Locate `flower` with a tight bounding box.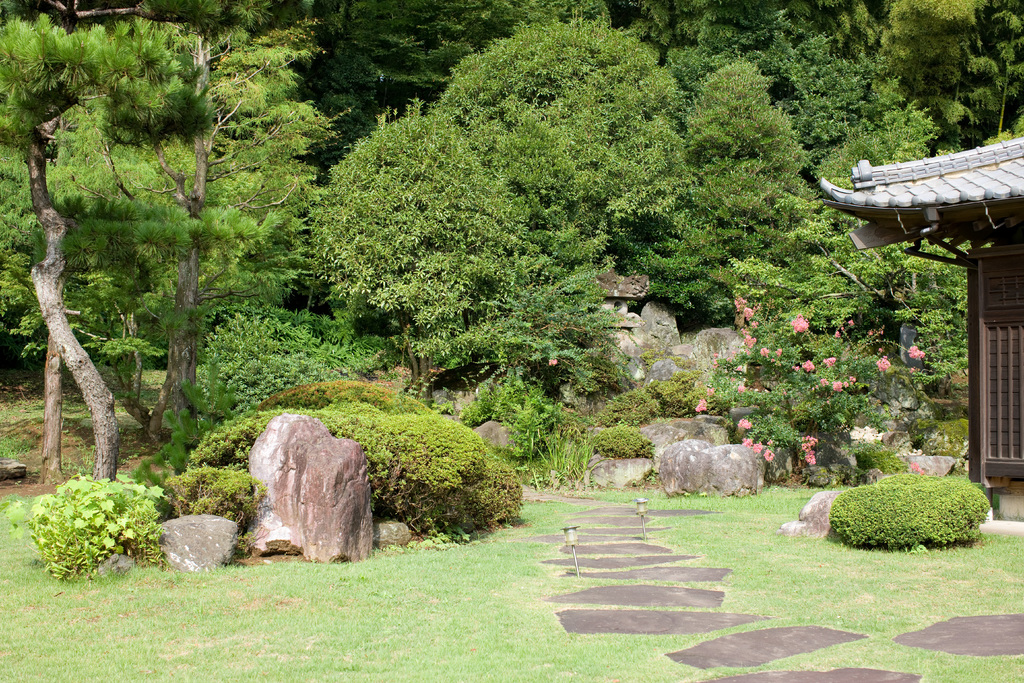
<region>711, 352, 717, 358</region>.
